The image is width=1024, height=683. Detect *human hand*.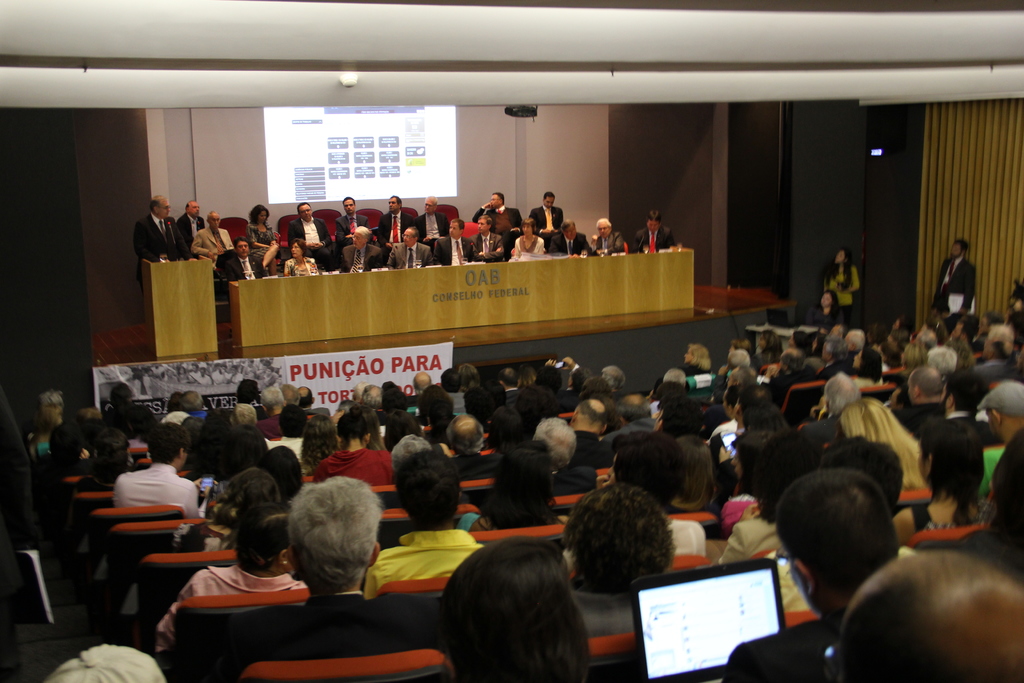
Detection: BBox(762, 365, 779, 376).
